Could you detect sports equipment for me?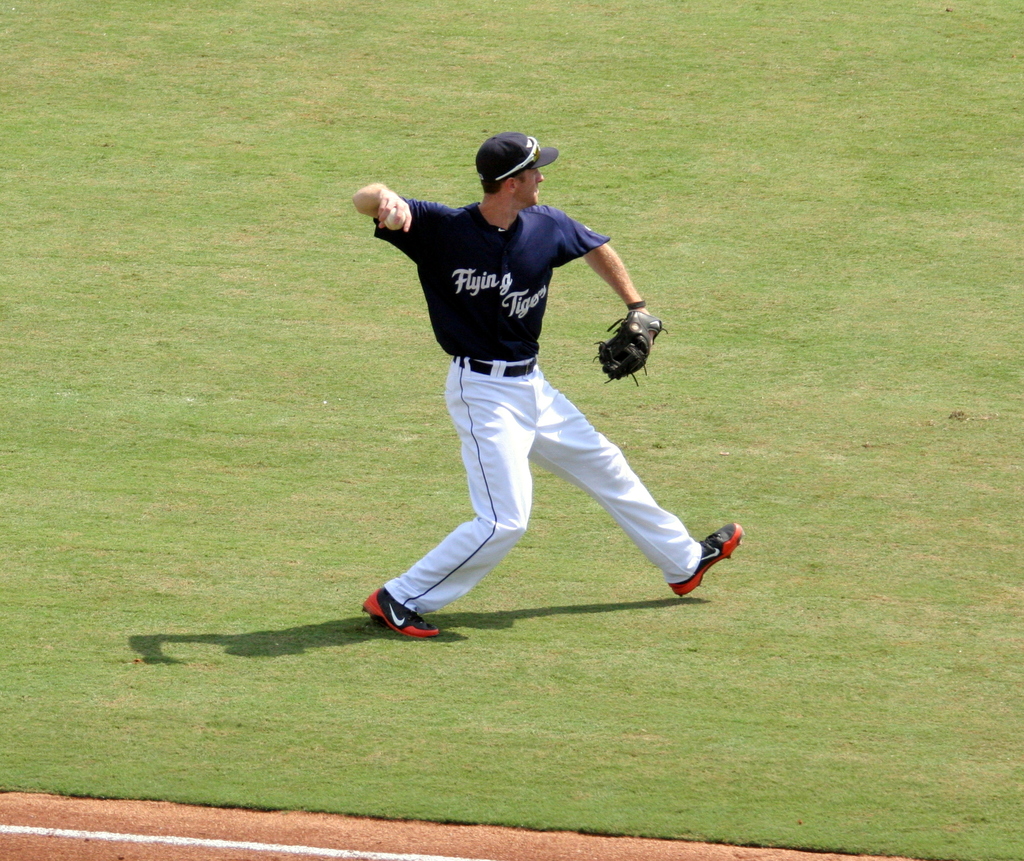
Detection result: BBox(380, 208, 403, 231).
